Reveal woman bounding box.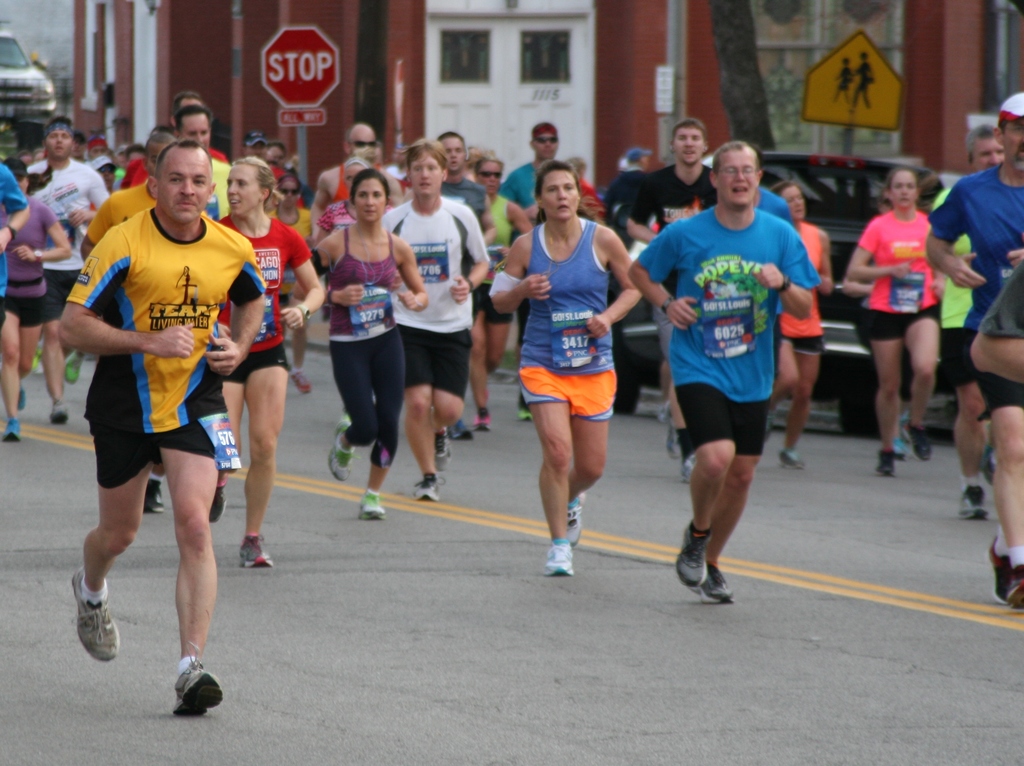
Revealed: {"left": 755, "top": 183, "right": 833, "bottom": 472}.
